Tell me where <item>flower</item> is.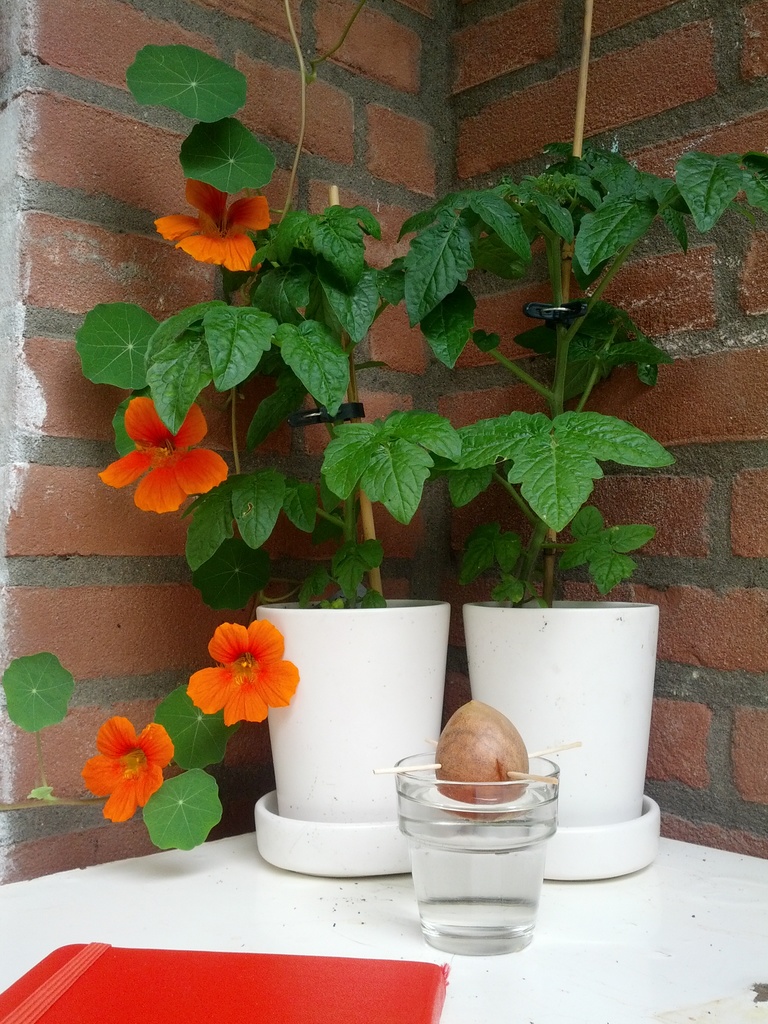
<item>flower</item> is at box=[83, 714, 164, 819].
